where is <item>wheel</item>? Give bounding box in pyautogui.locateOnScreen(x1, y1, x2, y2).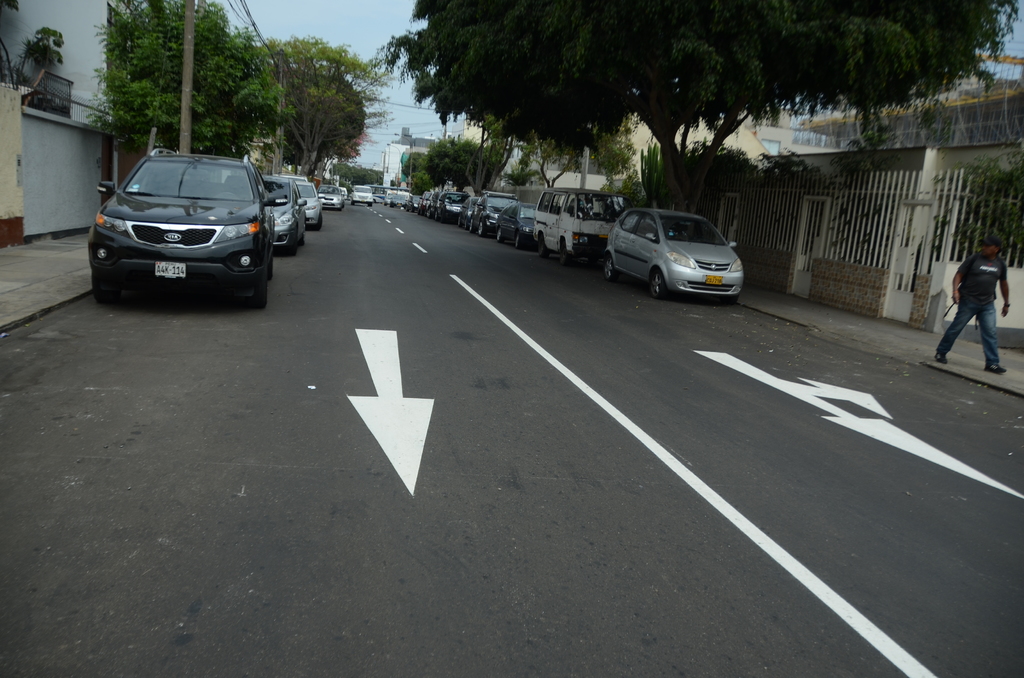
pyautogui.locateOnScreen(426, 205, 430, 217).
